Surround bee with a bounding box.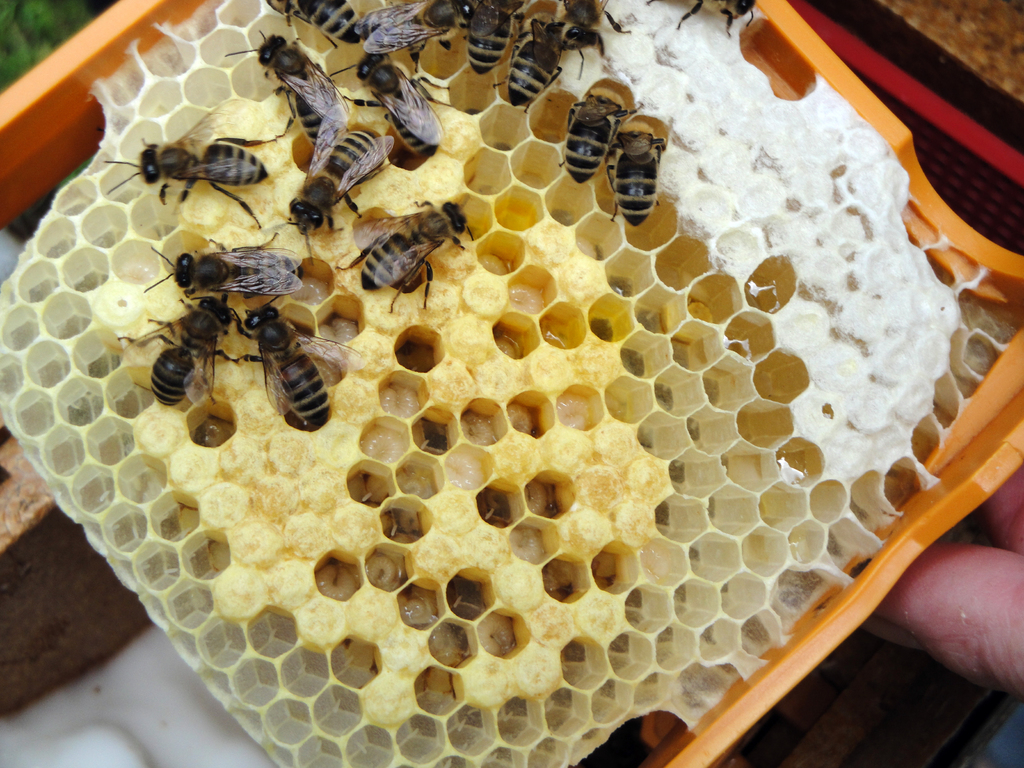
bbox(123, 298, 253, 409).
